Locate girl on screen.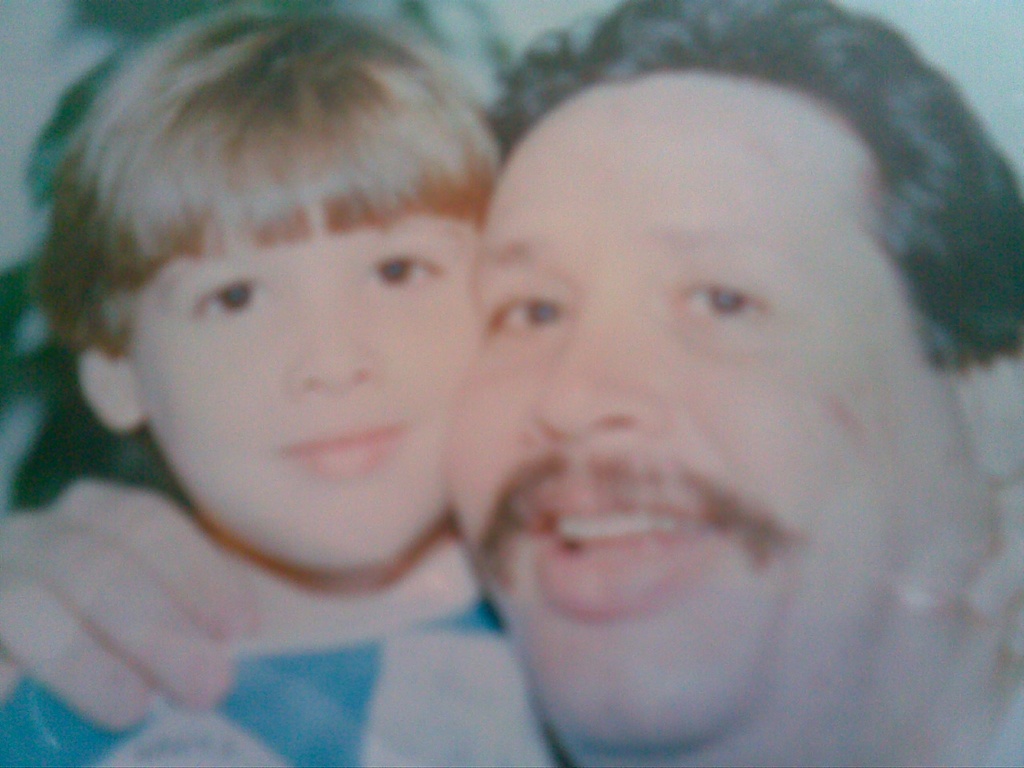
On screen at pyautogui.locateOnScreen(0, 5, 503, 767).
